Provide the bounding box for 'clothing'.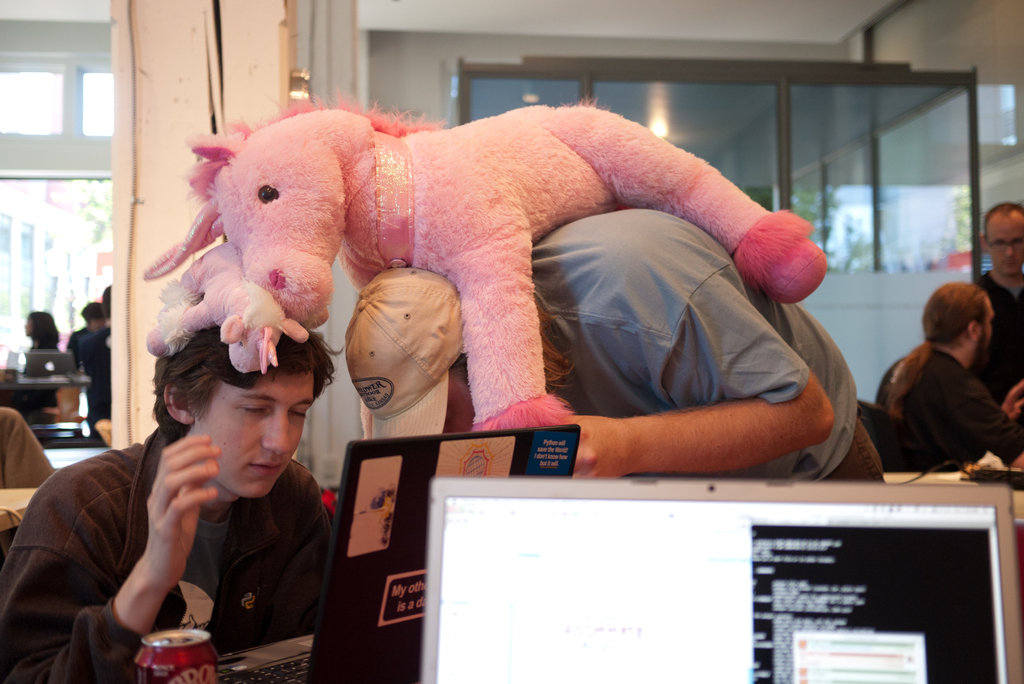
(x1=82, y1=321, x2=109, y2=436).
